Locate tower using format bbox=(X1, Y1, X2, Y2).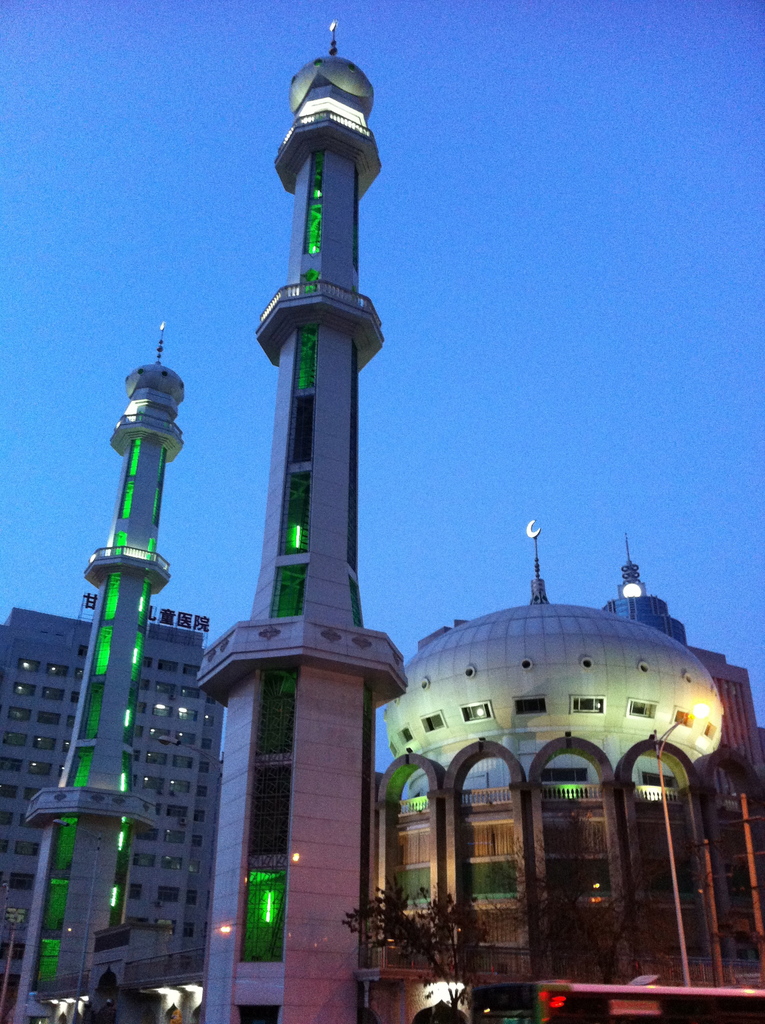
bbox=(362, 561, 764, 1020).
